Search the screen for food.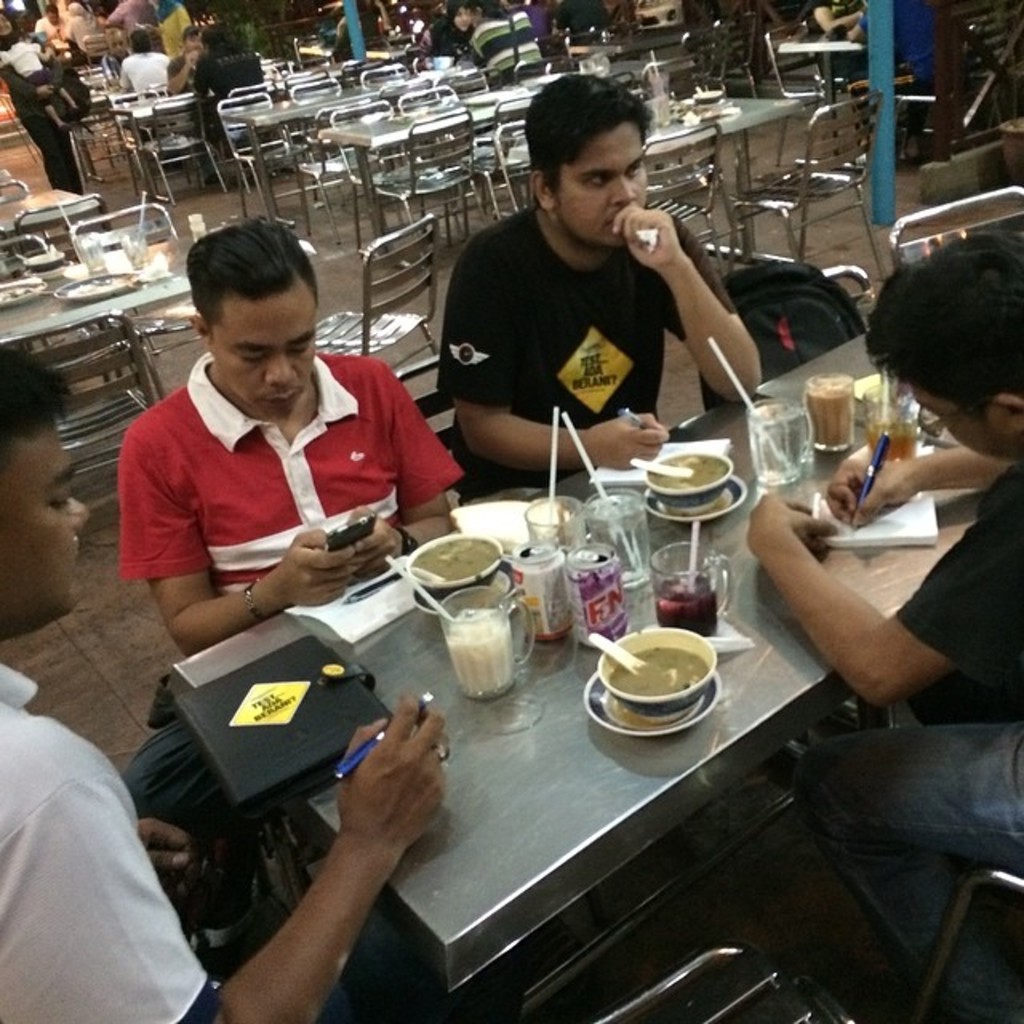
Found at (410, 538, 502, 589).
